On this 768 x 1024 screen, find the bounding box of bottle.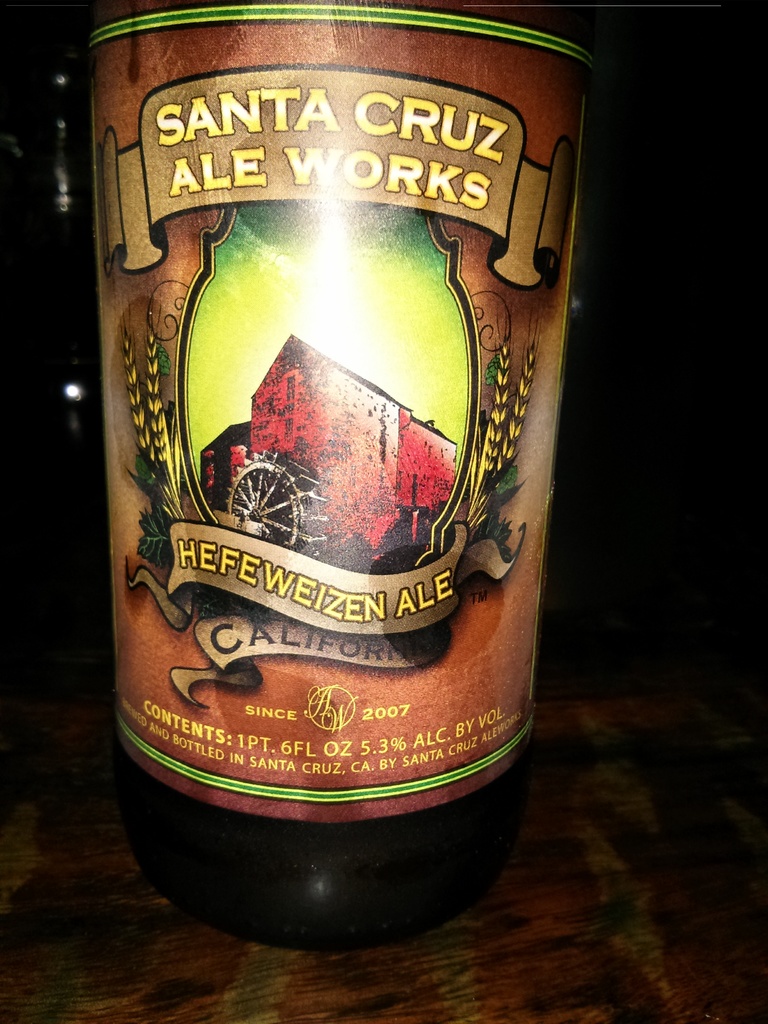
Bounding box: left=81, top=0, right=572, bottom=904.
